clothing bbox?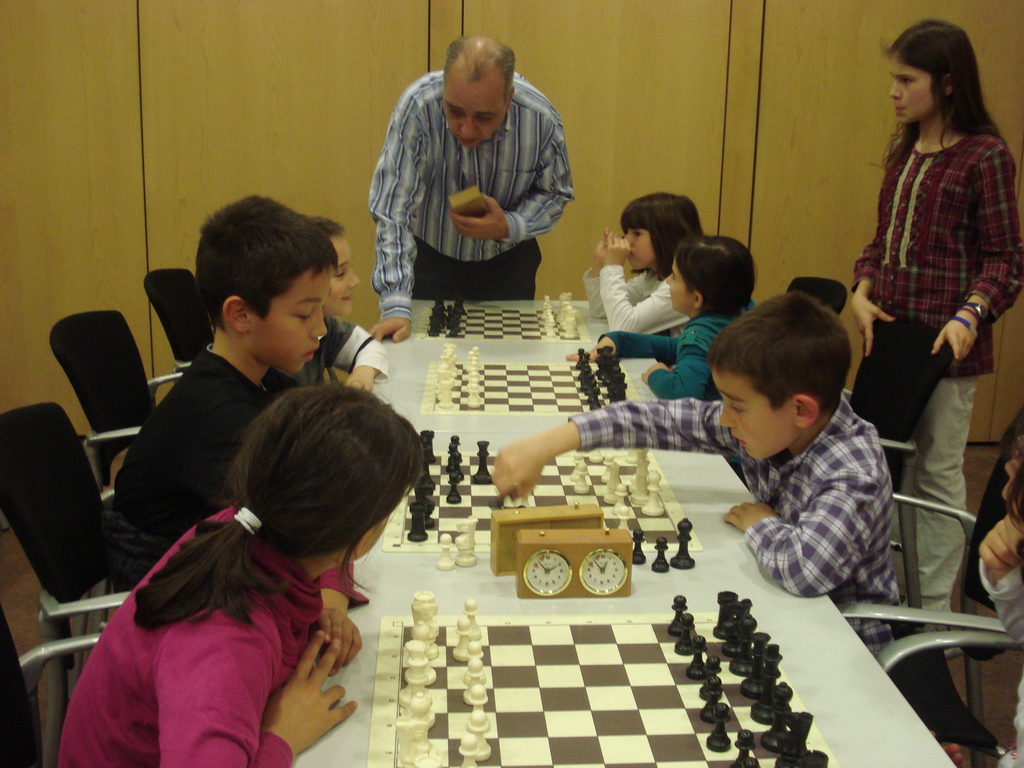
[left=852, top=125, right=1023, bottom=381]
